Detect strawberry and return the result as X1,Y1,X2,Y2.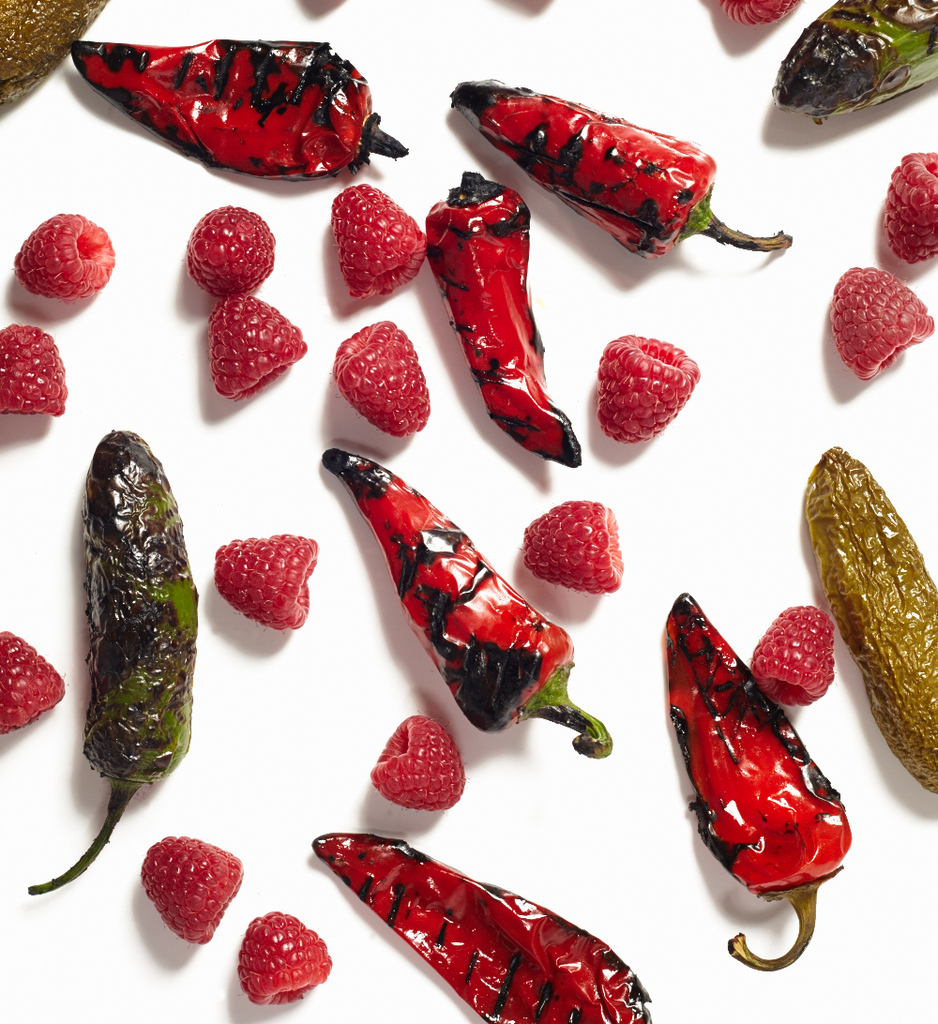
326,317,429,442.
